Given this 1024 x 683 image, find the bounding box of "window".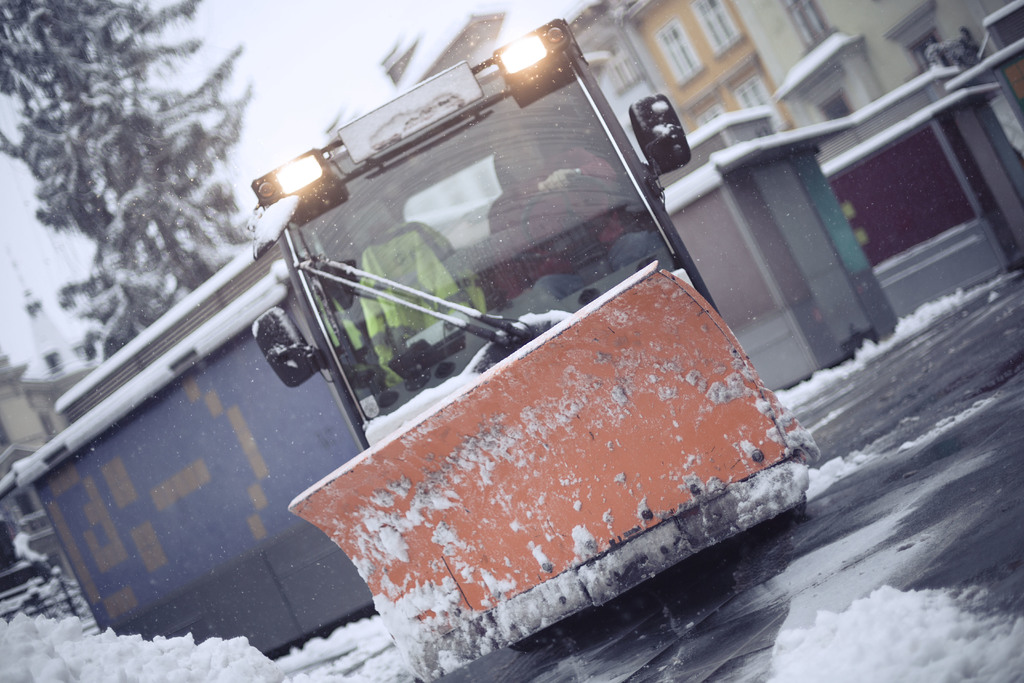
[x1=689, y1=0, x2=739, y2=58].
